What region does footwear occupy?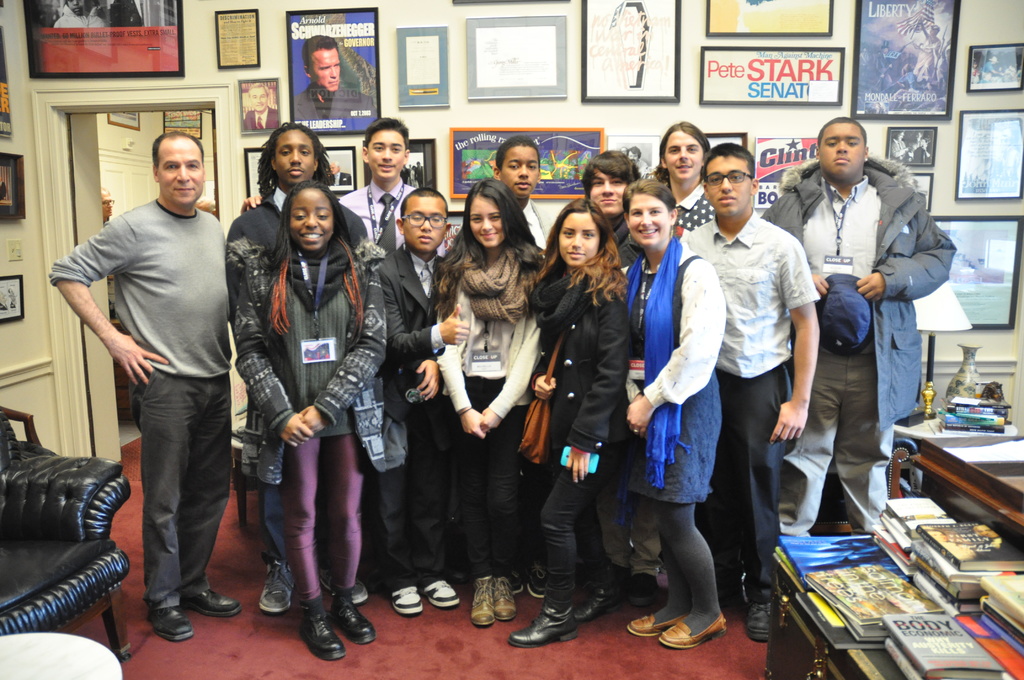
rect(180, 588, 238, 621).
